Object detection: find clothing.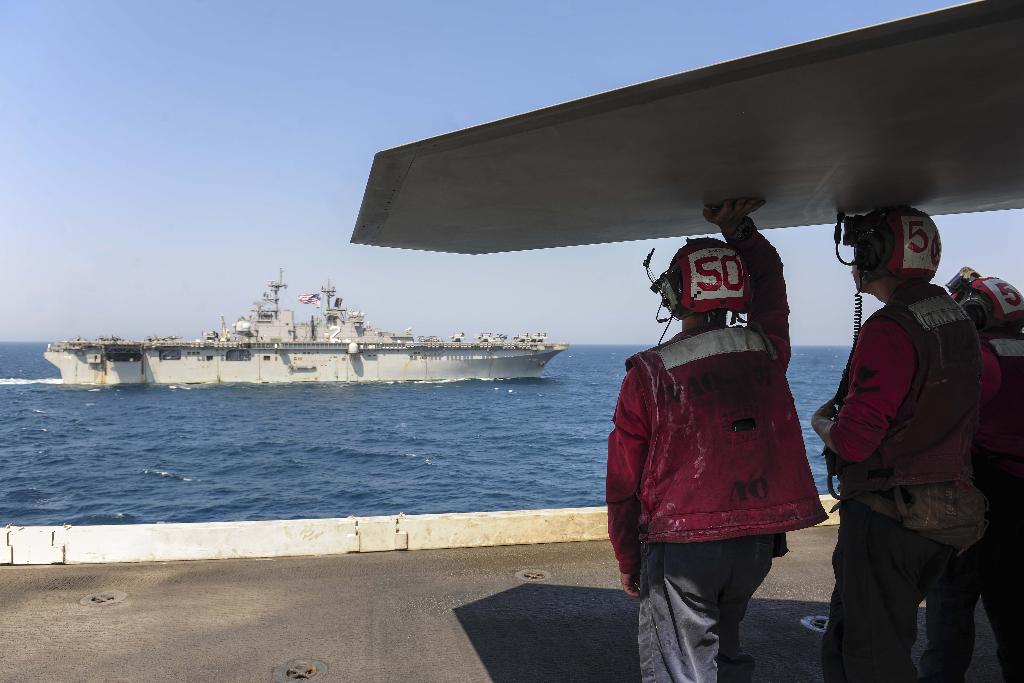
x1=920, y1=334, x2=1023, y2=682.
